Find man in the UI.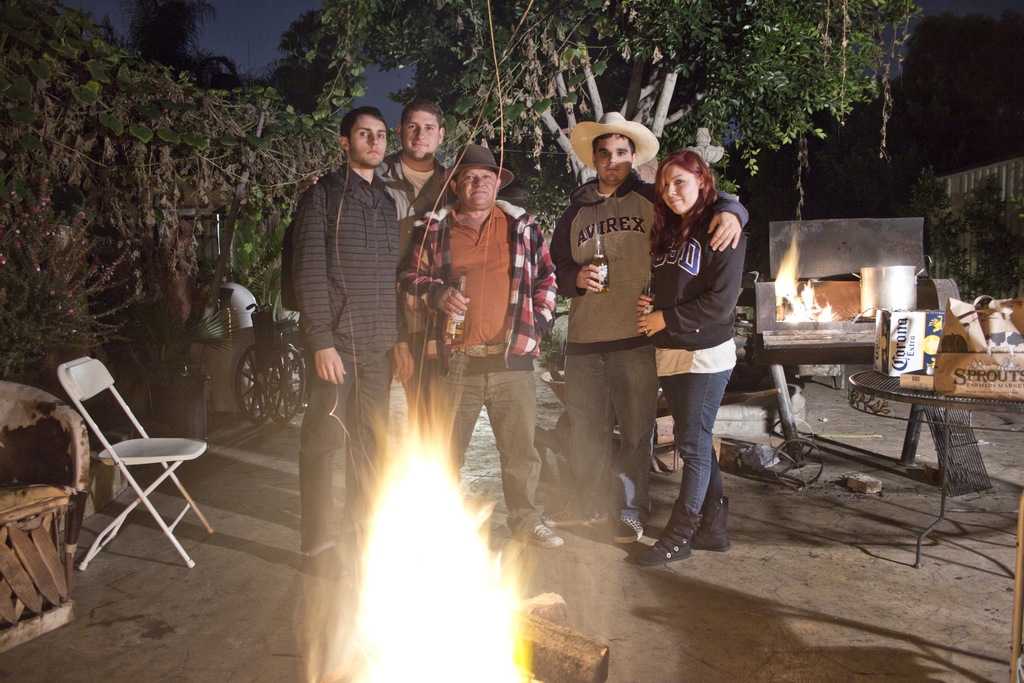
UI element at 547:114:751:555.
